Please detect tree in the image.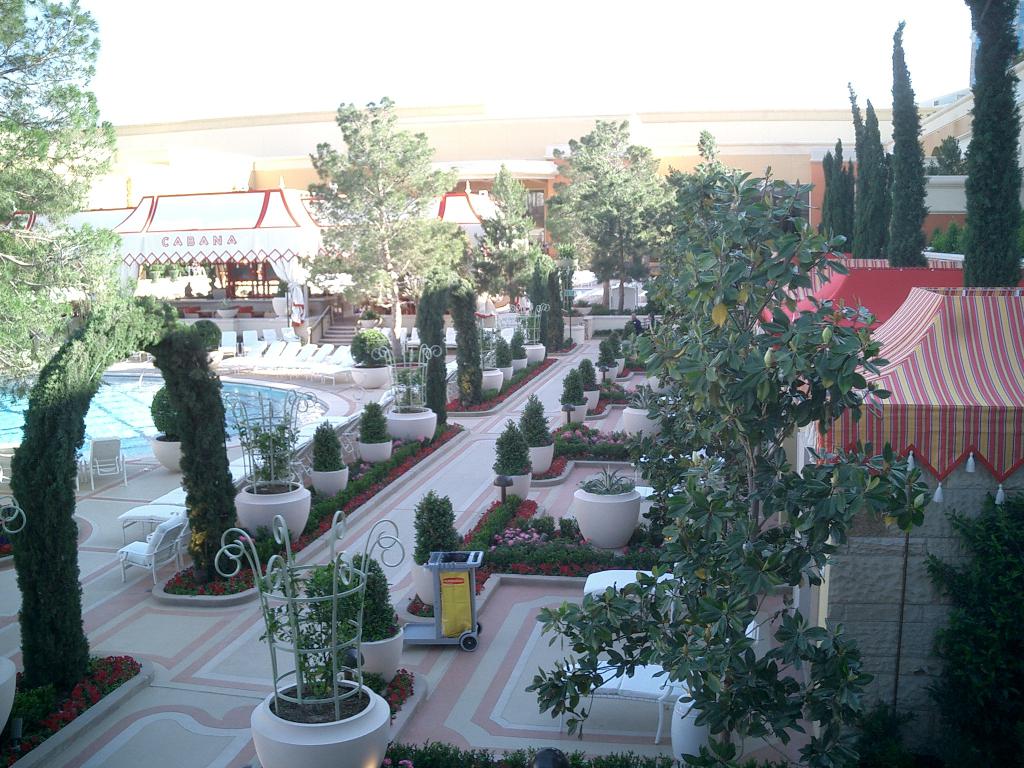
Rect(534, 111, 668, 315).
